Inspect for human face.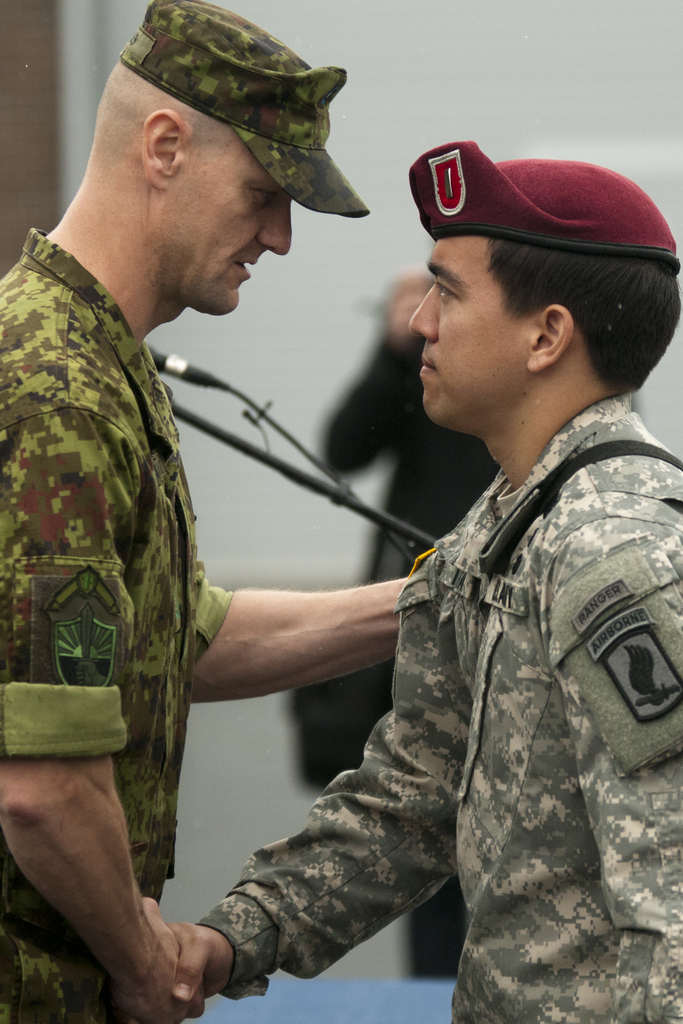
Inspection: crop(161, 125, 288, 319).
